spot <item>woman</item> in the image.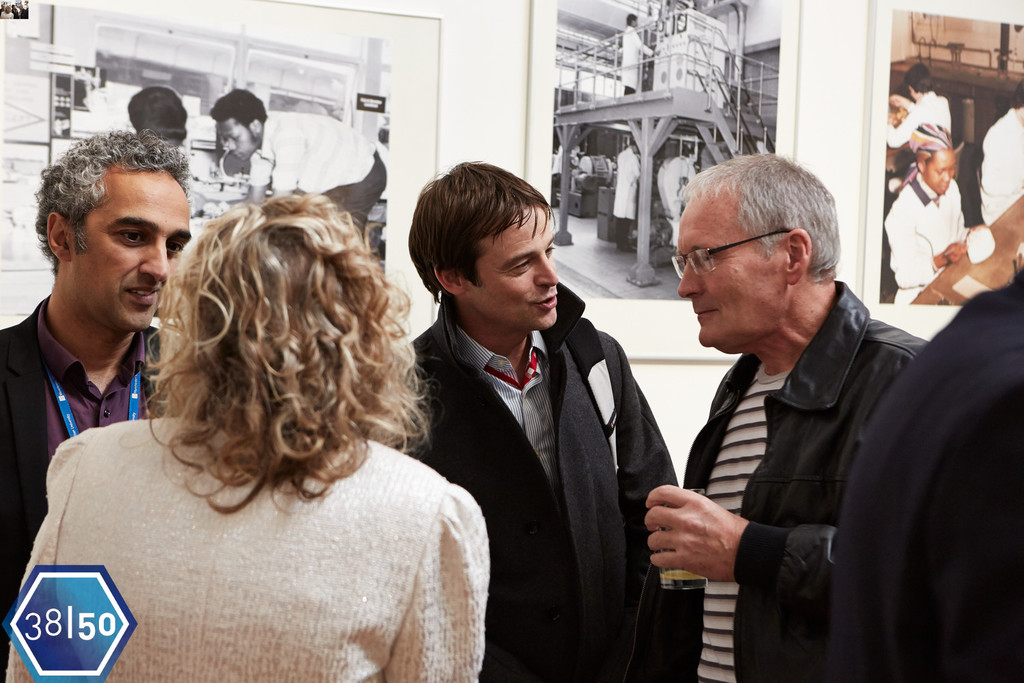
<item>woman</item> found at (883, 124, 993, 305).
